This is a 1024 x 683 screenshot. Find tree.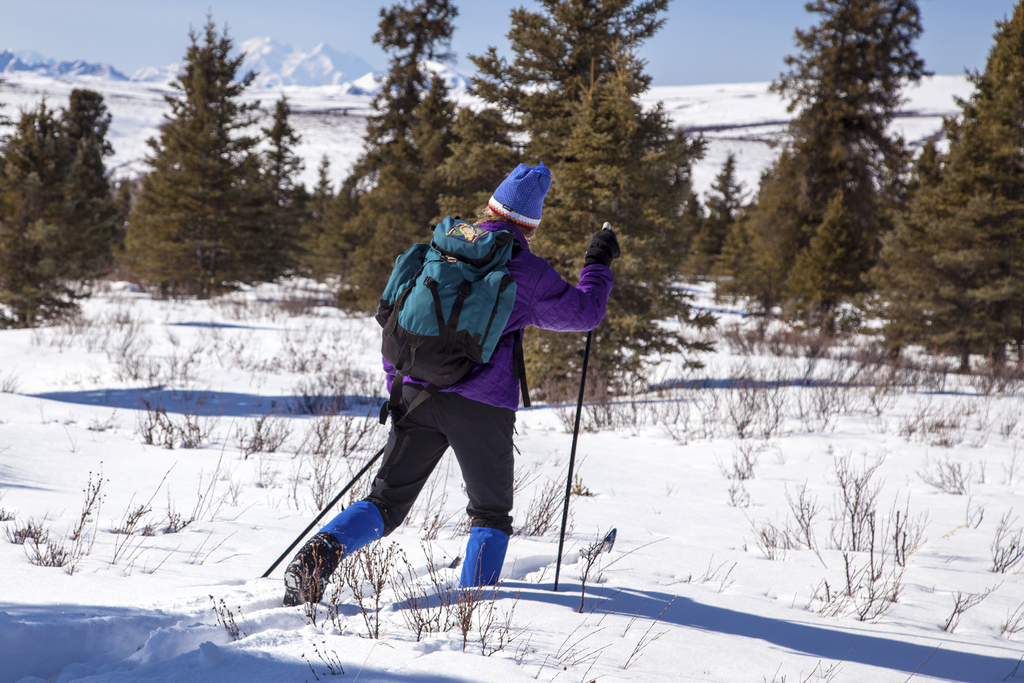
Bounding box: 0:88:125:342.
